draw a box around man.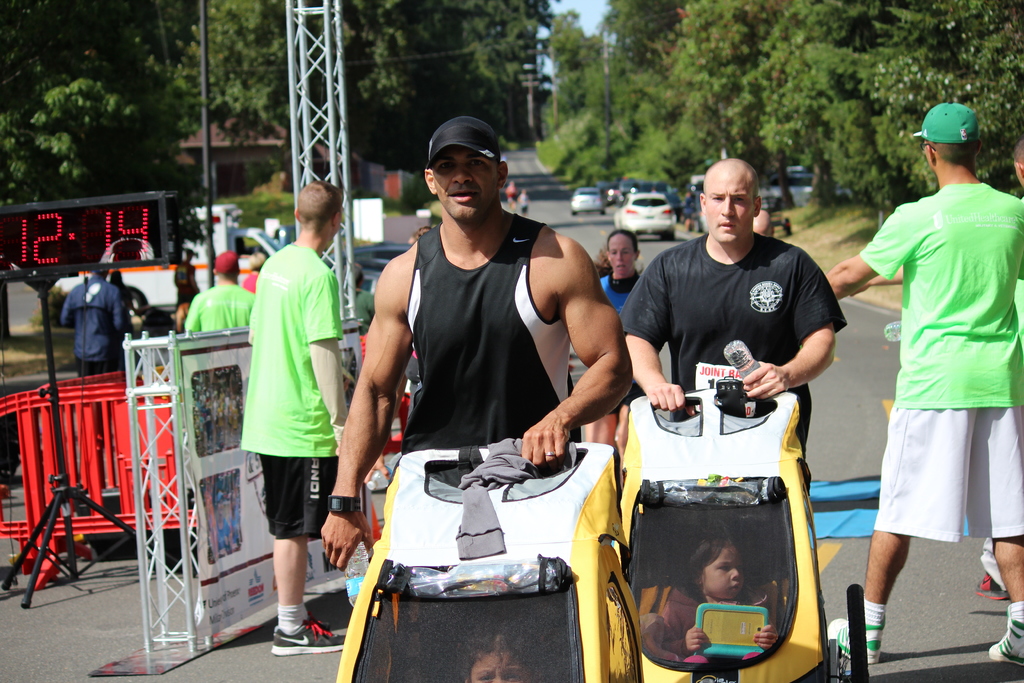
Rect(617, 158, 851, 460).
